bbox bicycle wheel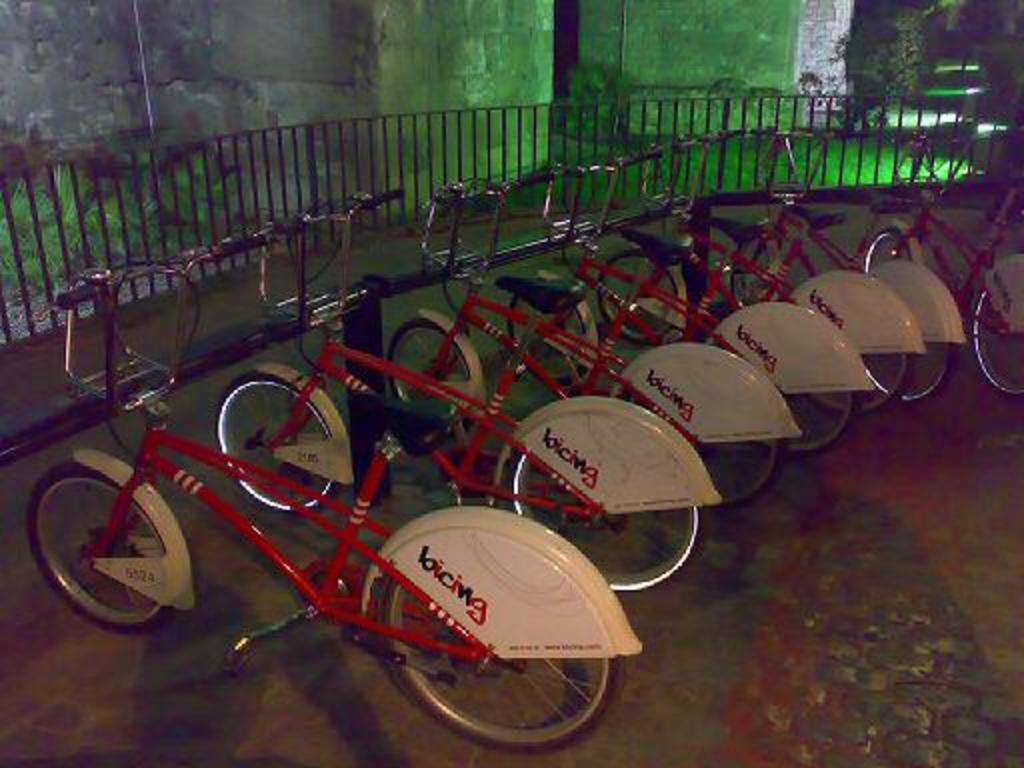
rect(502, 282, 566, 392)
